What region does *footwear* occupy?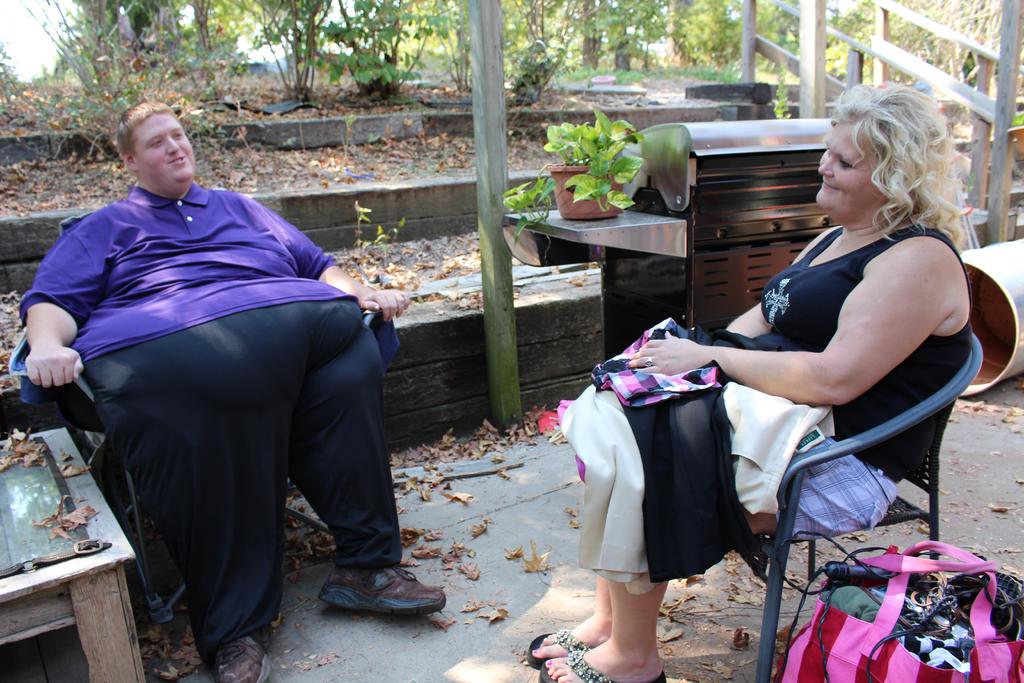
[309,561,447,636].
